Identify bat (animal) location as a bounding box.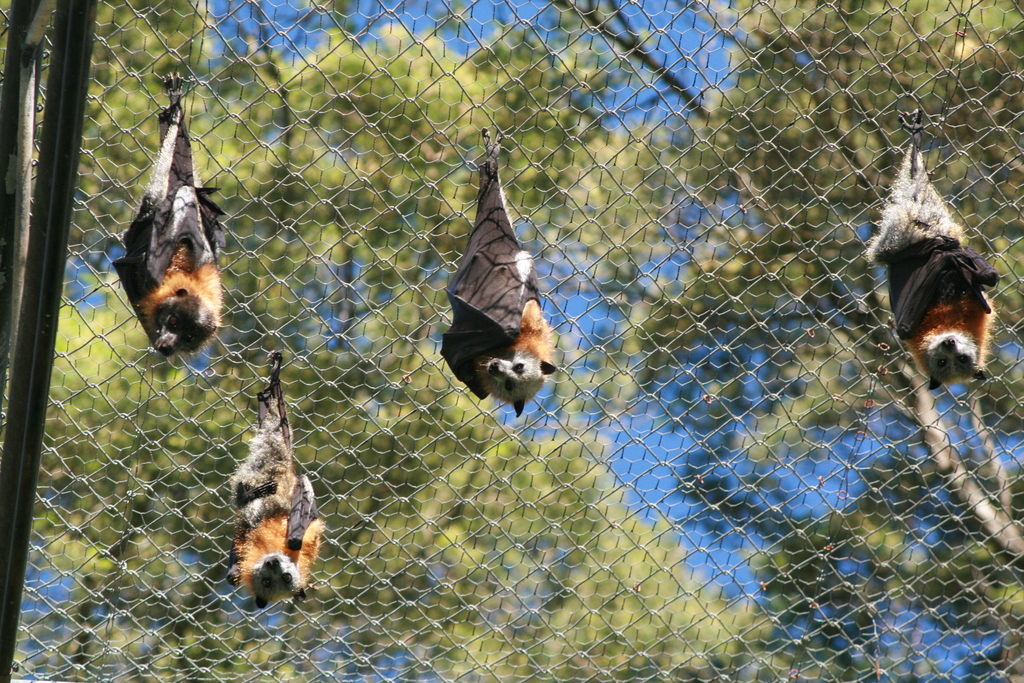
[x1=220, y1=347, x2=333, y2=611].
